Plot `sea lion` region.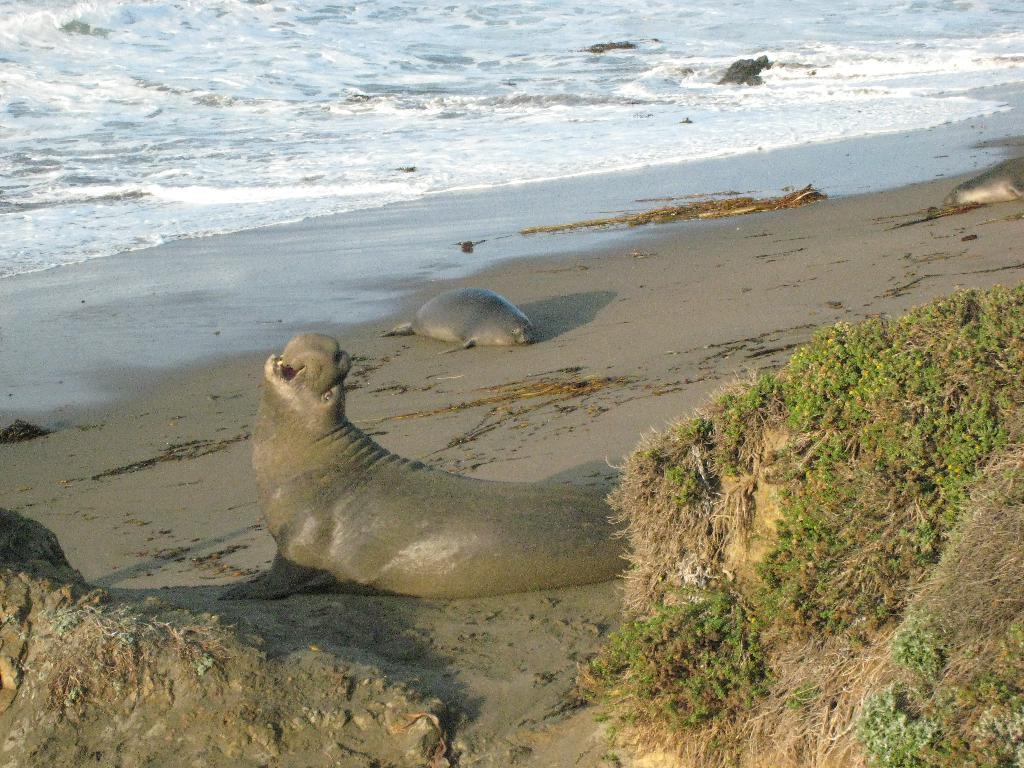
Plotted at (x1=385, y1=290, x2=534, y2=359).
